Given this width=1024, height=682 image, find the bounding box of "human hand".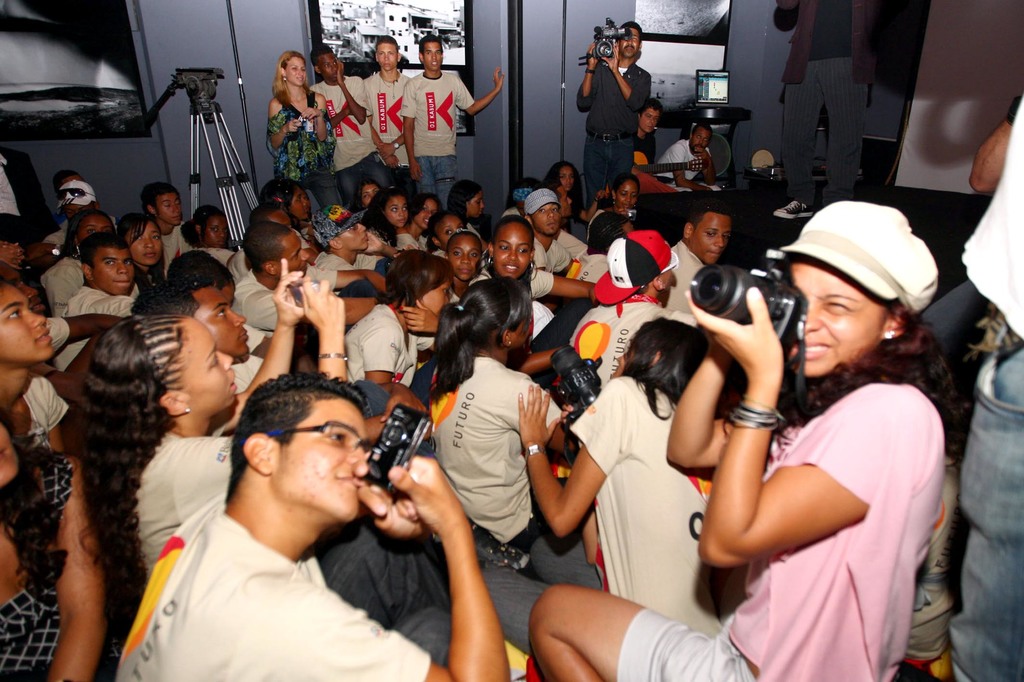
{"x1": 296, "y1": 272, "x2": 348, "y2": 333}.
